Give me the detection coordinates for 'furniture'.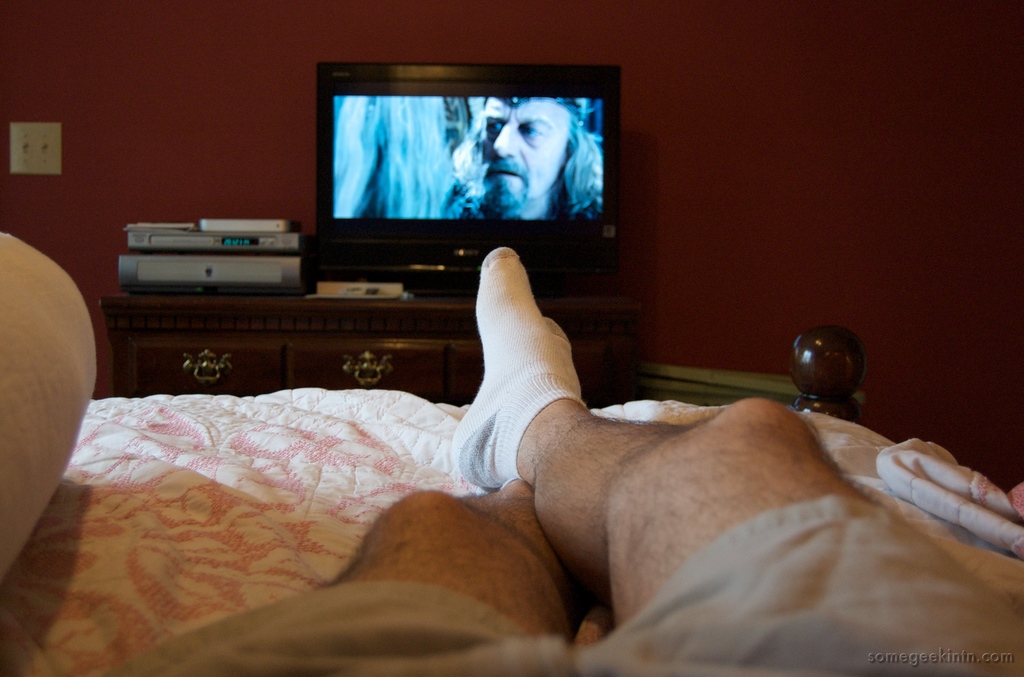
box(98, 288, 631, 405).
